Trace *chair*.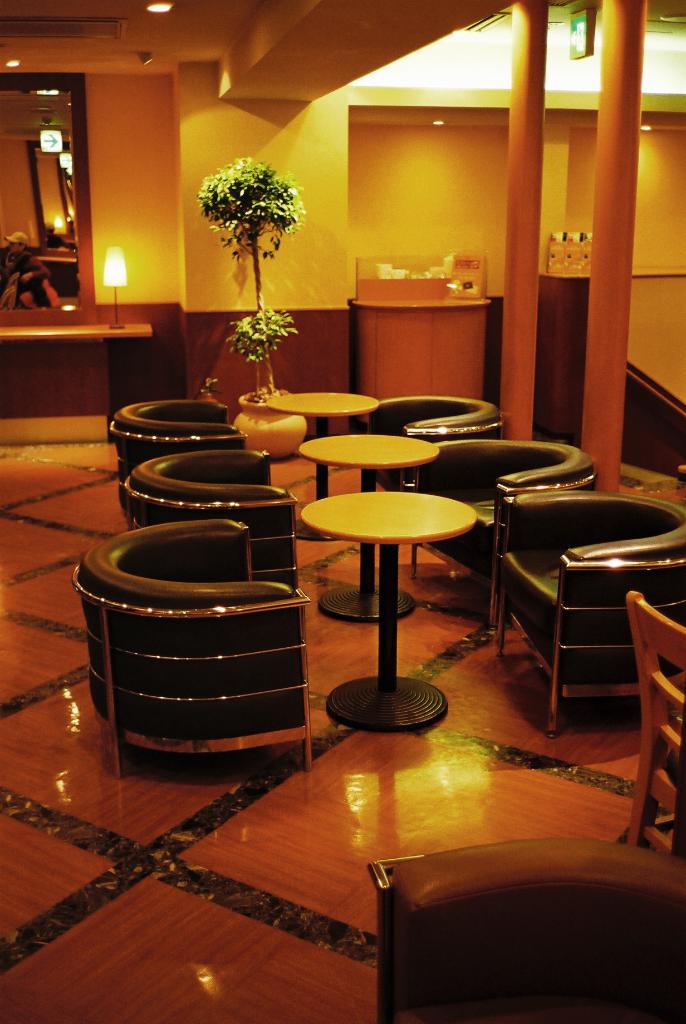
Traced to (132, 433, 316, 593).
